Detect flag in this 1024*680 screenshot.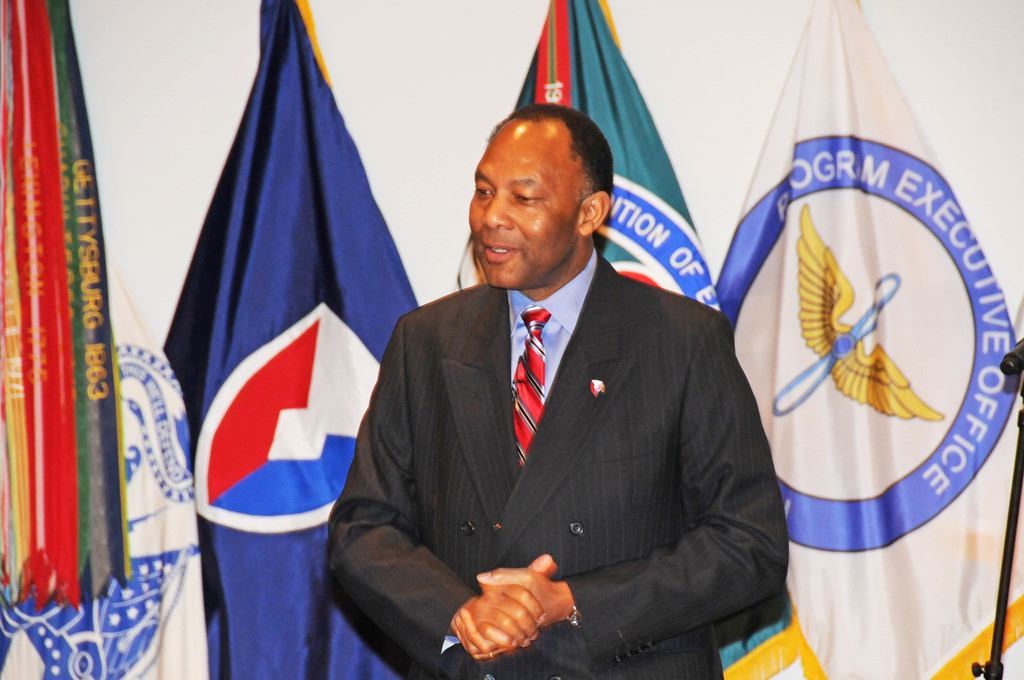
Detection: bbox=[445, 0, 817, 679].
